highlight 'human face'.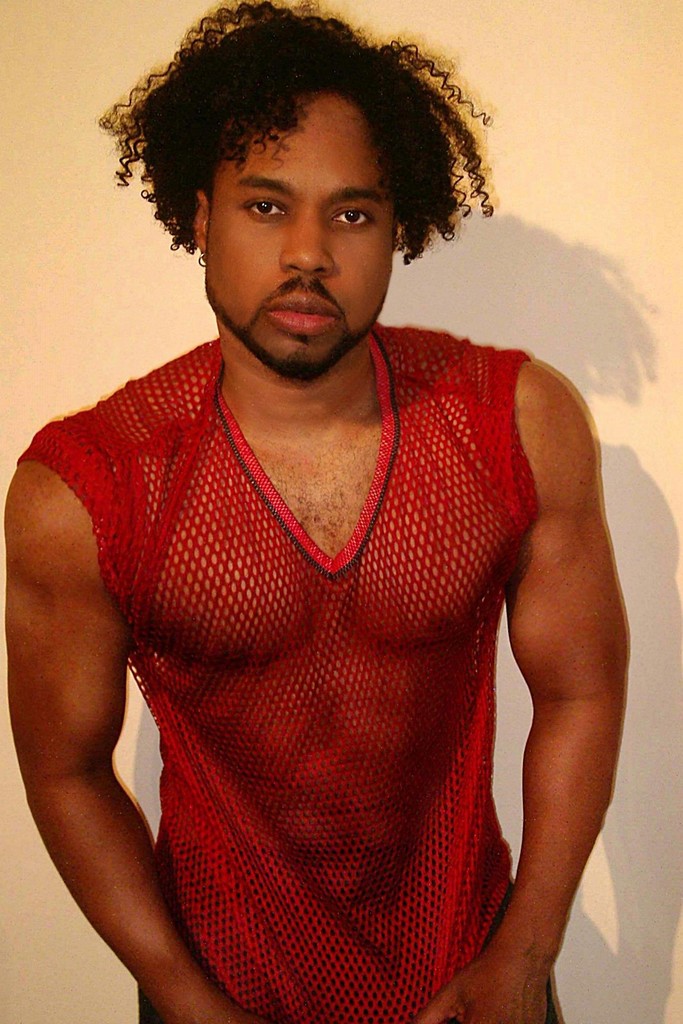
Highlighted region: (179,92,411,355).
